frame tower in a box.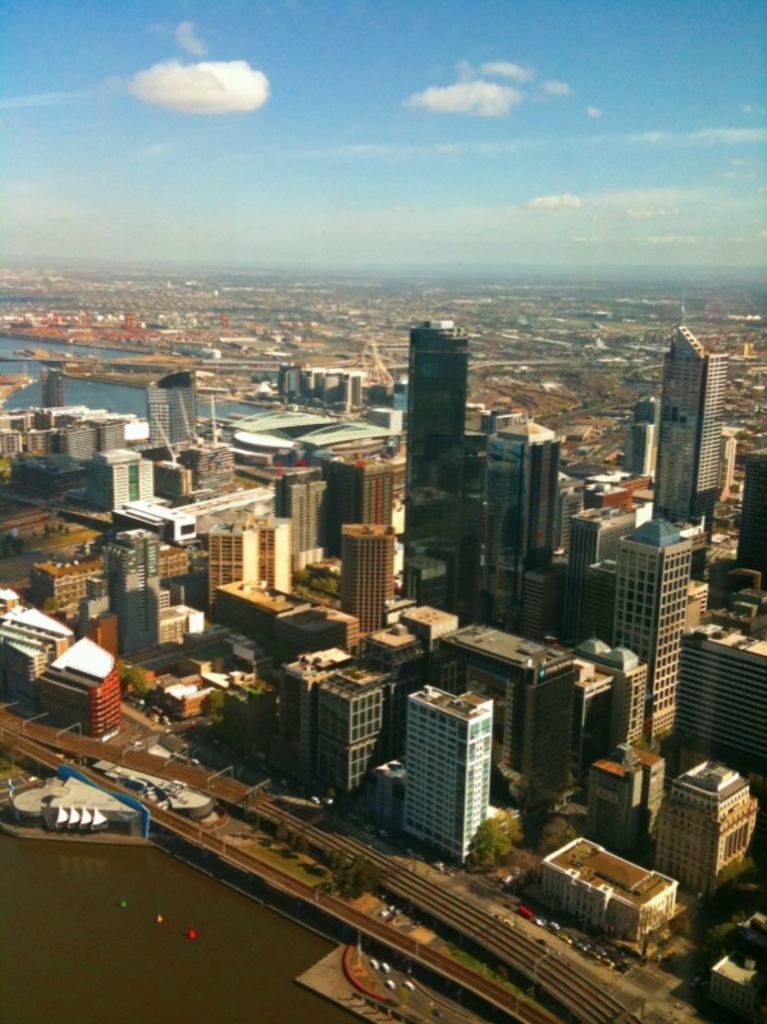
pyautogui.locateOnScreen(270, 652, 341, 788).
